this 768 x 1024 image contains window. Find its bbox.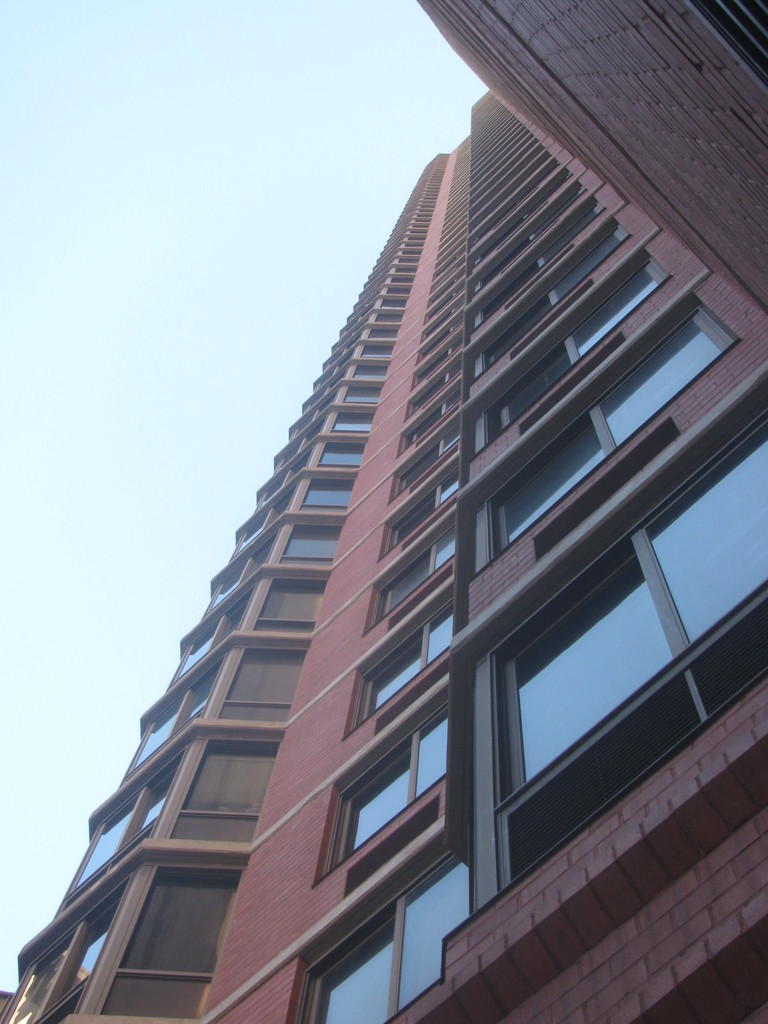
[483, 591, 662, 793].
